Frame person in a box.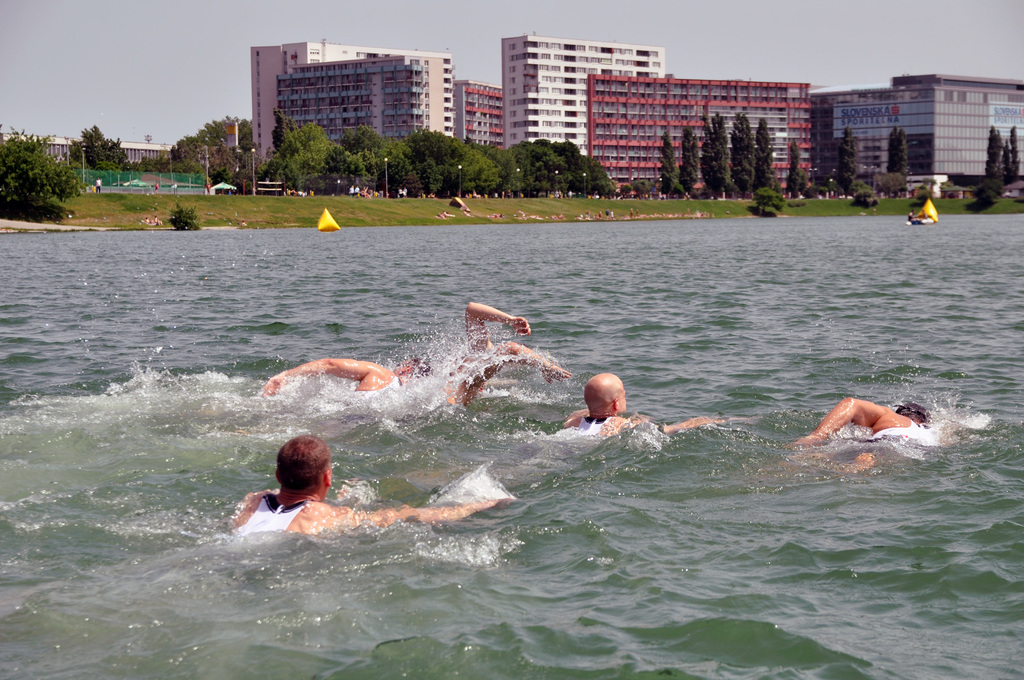
bbox=(768, 400, 957, 478).
